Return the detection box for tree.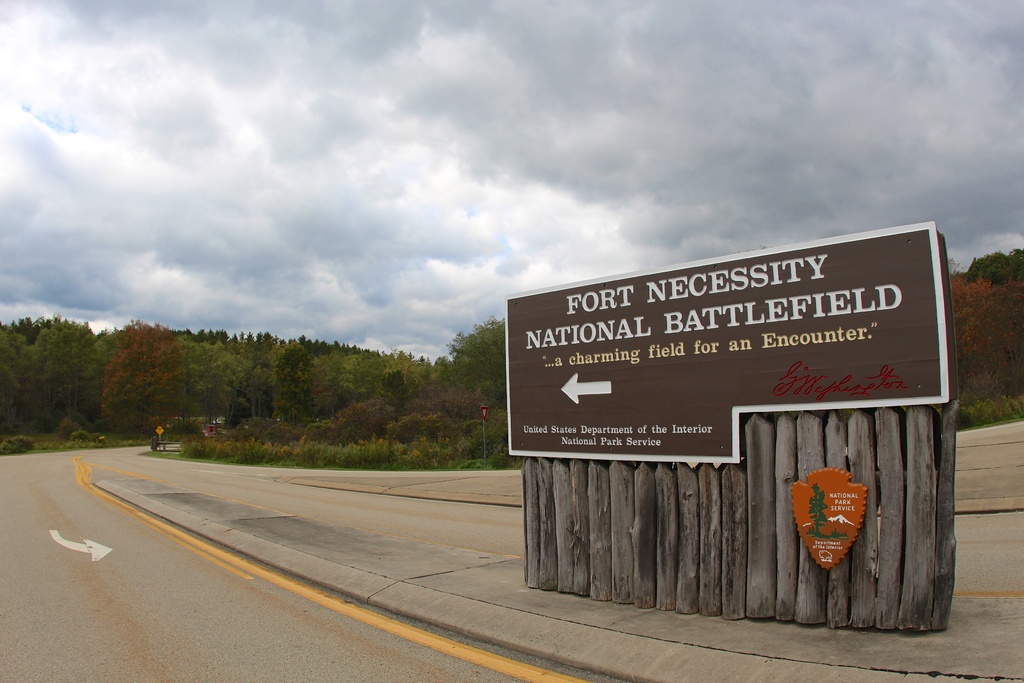
left=73, top=317, right=206, bottom=432.
